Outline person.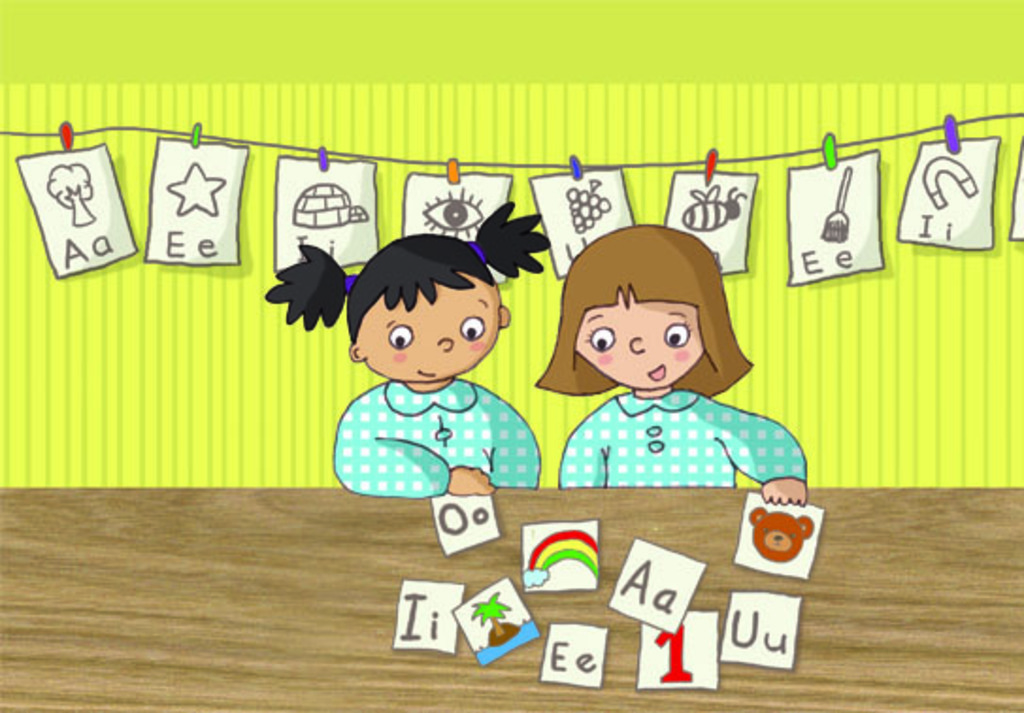
Outline: [x1=534, y1=223, x2=807, y2=502].
